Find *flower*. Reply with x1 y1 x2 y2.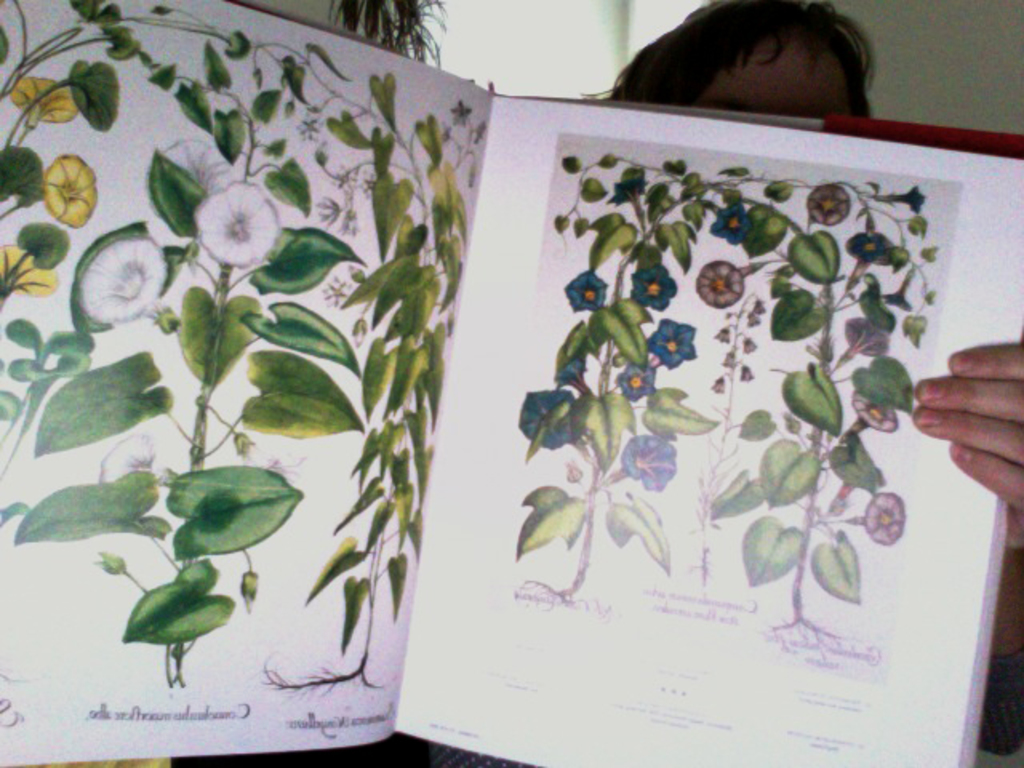
2 77 83 125.
